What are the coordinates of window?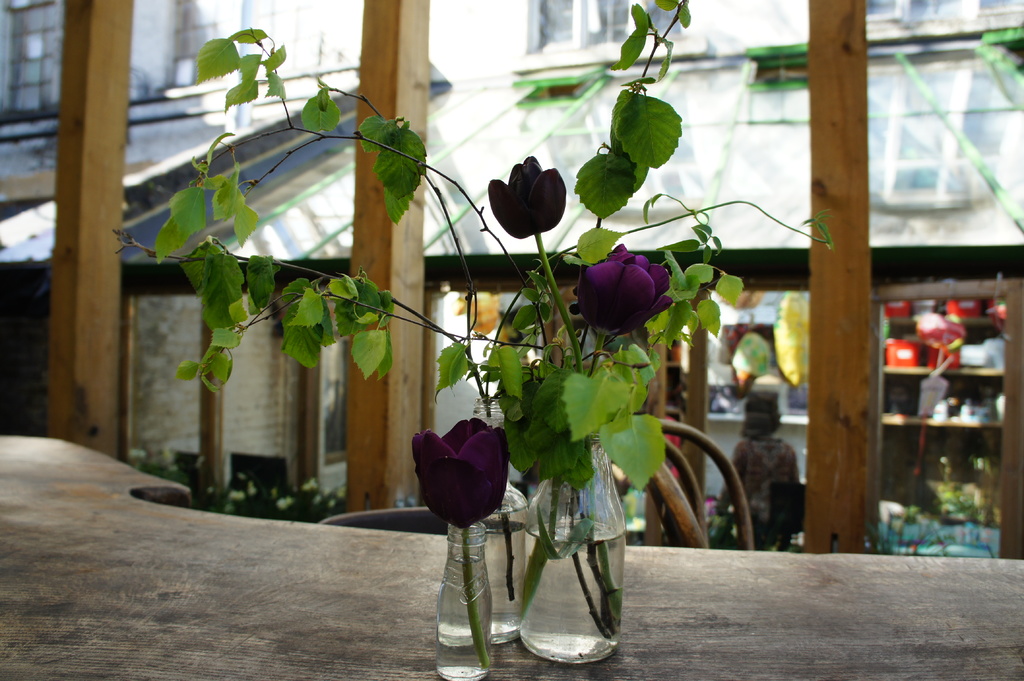
(x1=521, y1=0, x2=685, y2=52).
